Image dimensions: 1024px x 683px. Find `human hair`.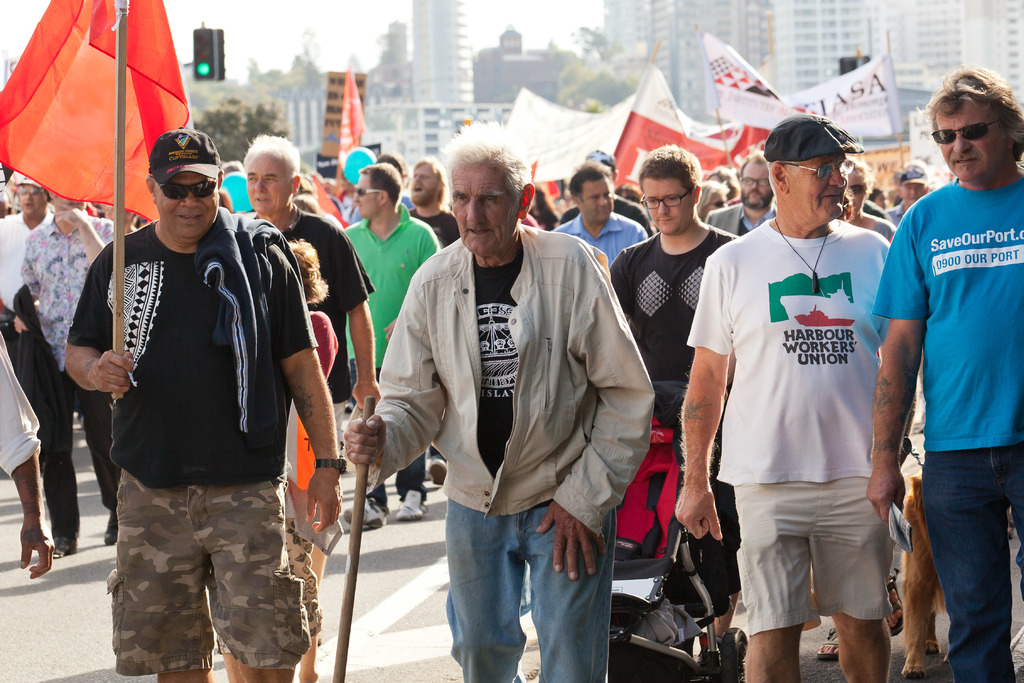
box=[566, 158, 612, 199].
